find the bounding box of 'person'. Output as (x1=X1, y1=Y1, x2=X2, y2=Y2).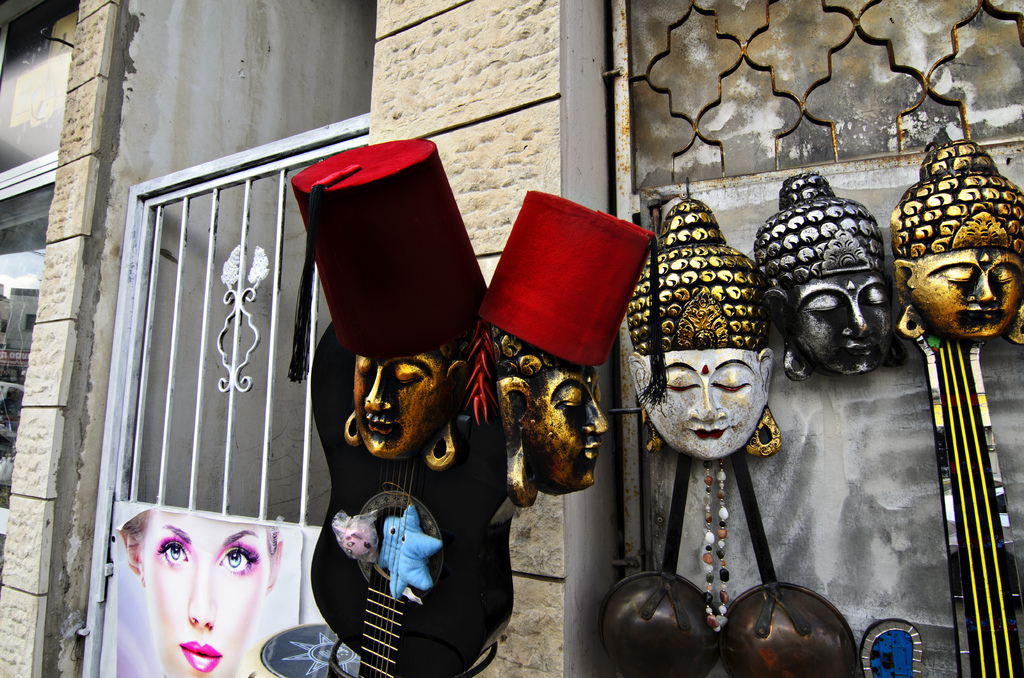
(x1=117, y1=513, x2=287, y2=677).
